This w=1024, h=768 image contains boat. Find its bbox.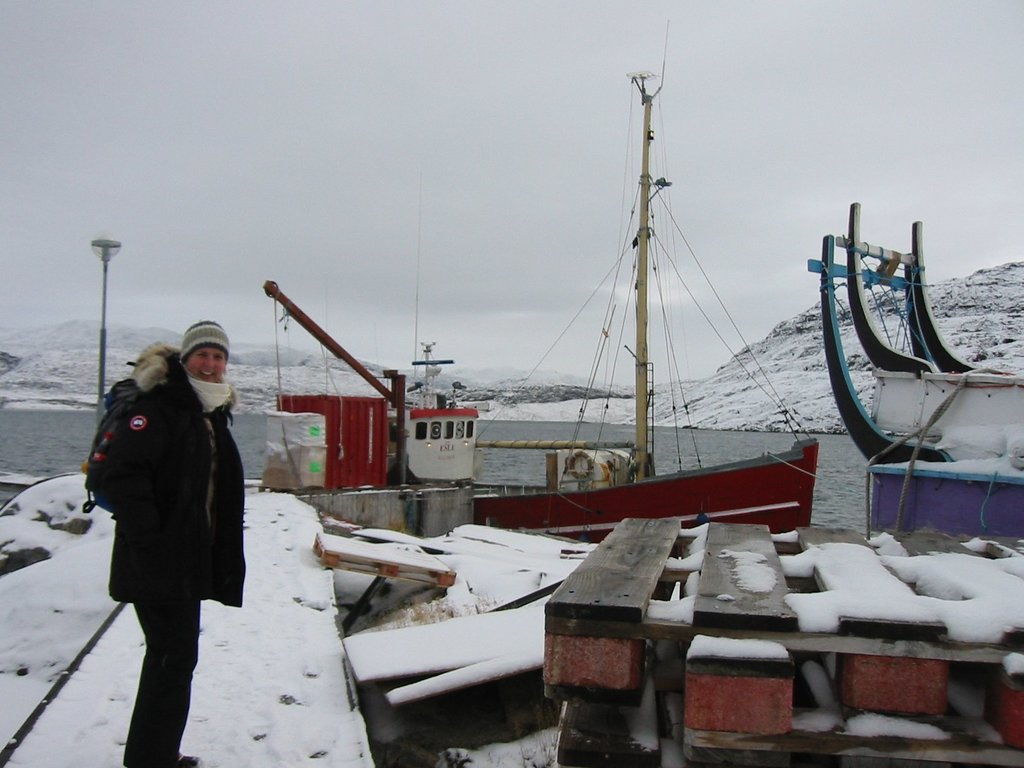
select_region(806, 202, 1023, 531).
